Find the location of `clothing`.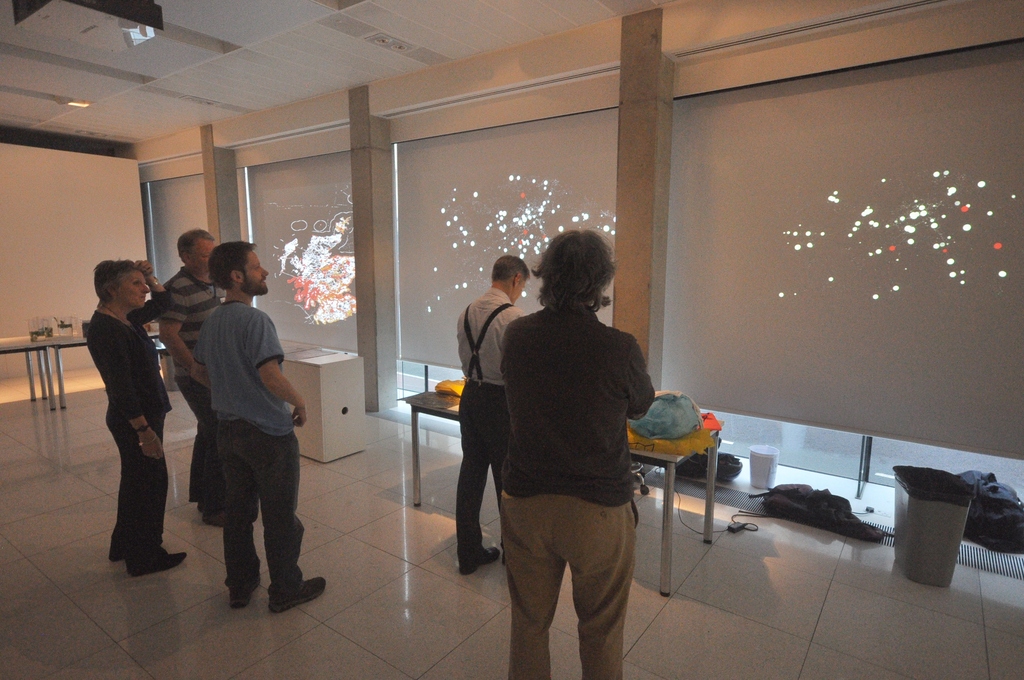
Location: x1=502 y1=483 x2=636 y2=670.
